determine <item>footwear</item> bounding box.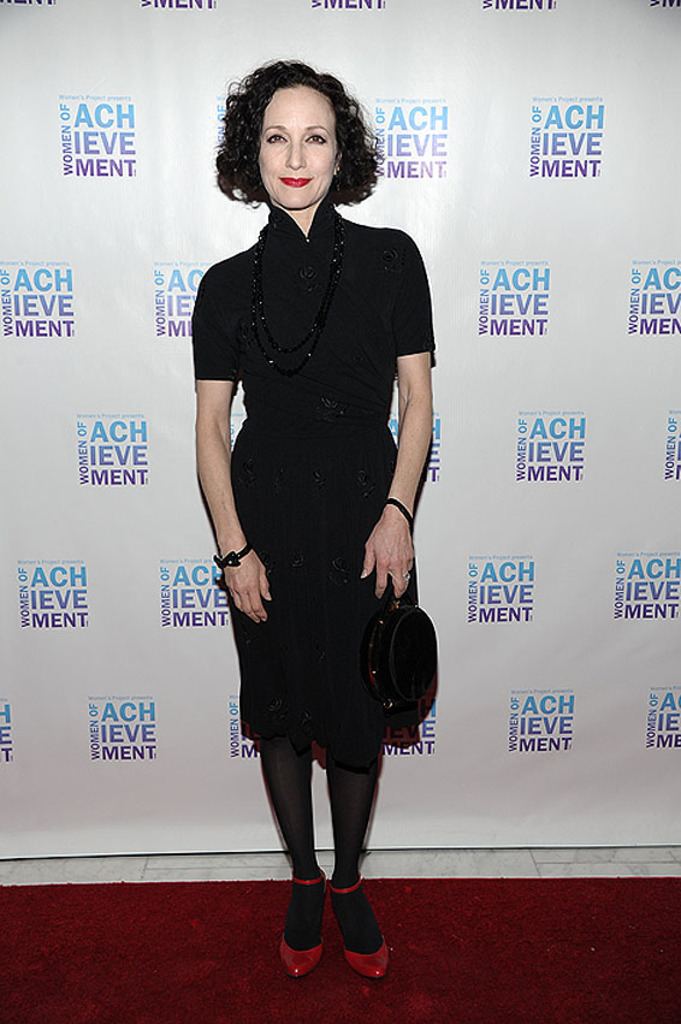
Determined: [271, 854, 328, 987].
